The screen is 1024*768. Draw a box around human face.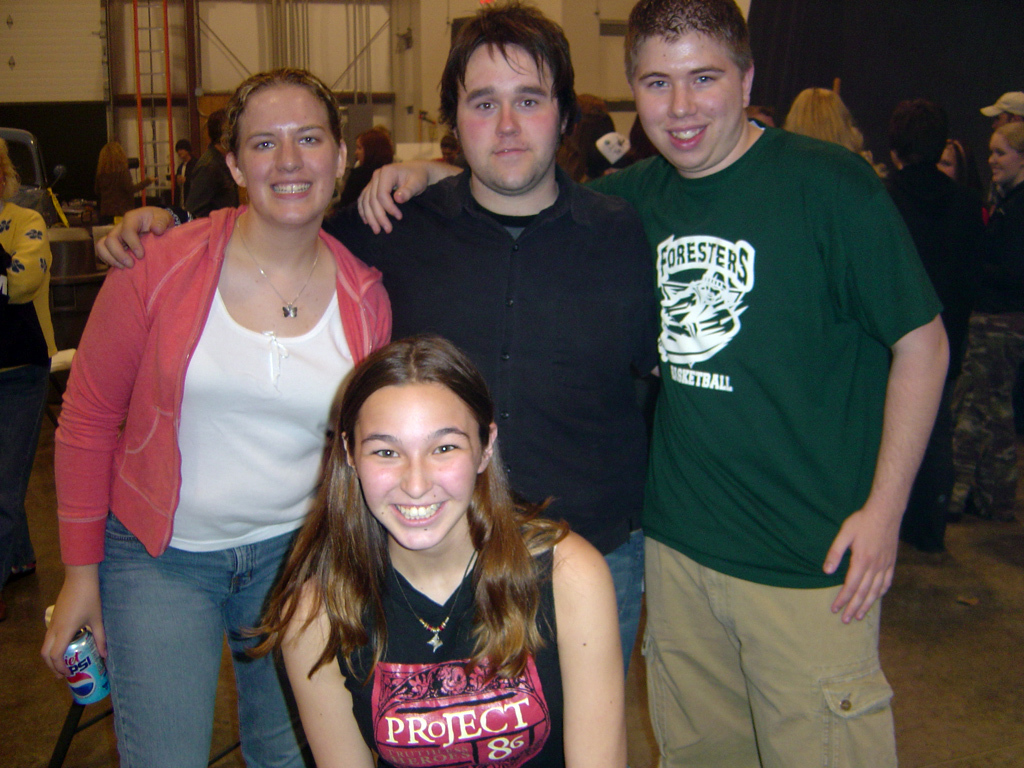
[x1=999, y1=105, x2=1008, y2=125].
